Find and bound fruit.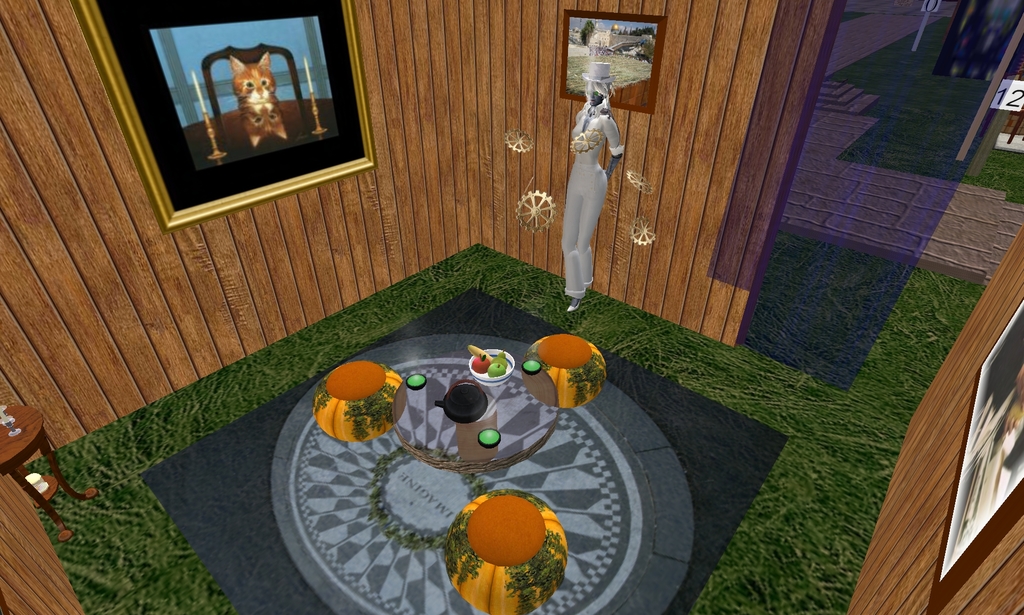
Bound: 491,350,508,365.
